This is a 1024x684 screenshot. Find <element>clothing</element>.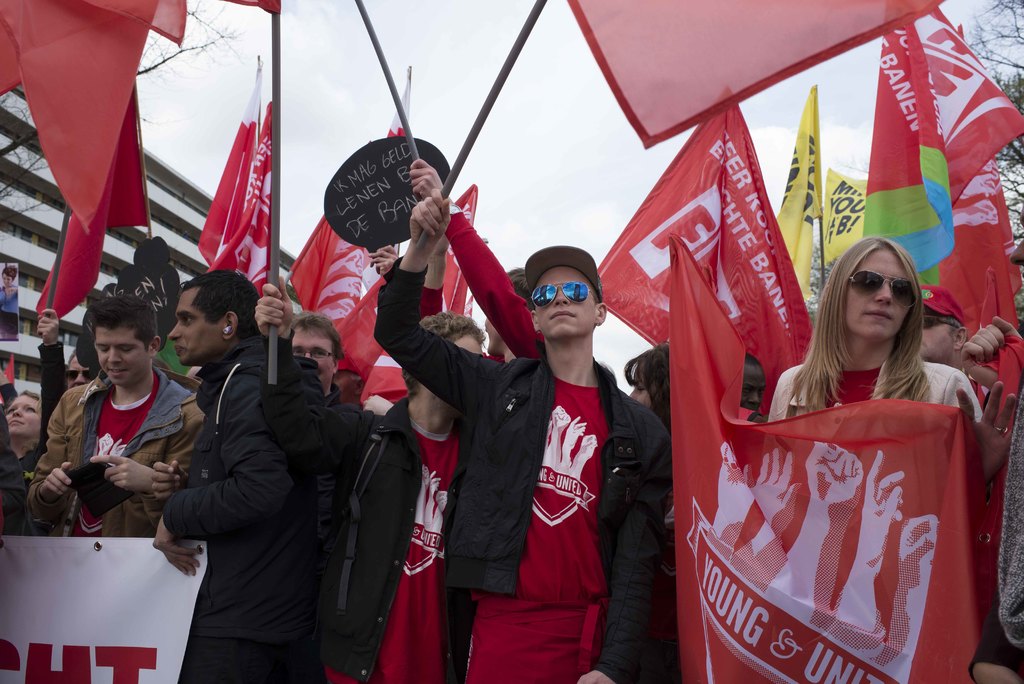
Bounding box: (371,255,675,683).
